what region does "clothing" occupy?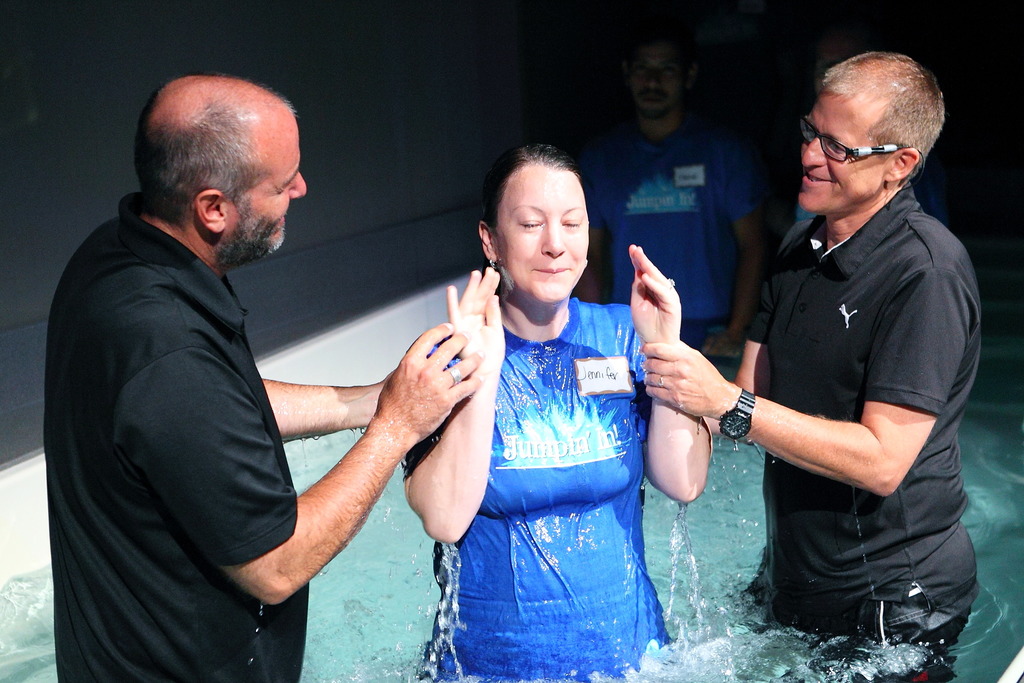
38 191 311 682.
